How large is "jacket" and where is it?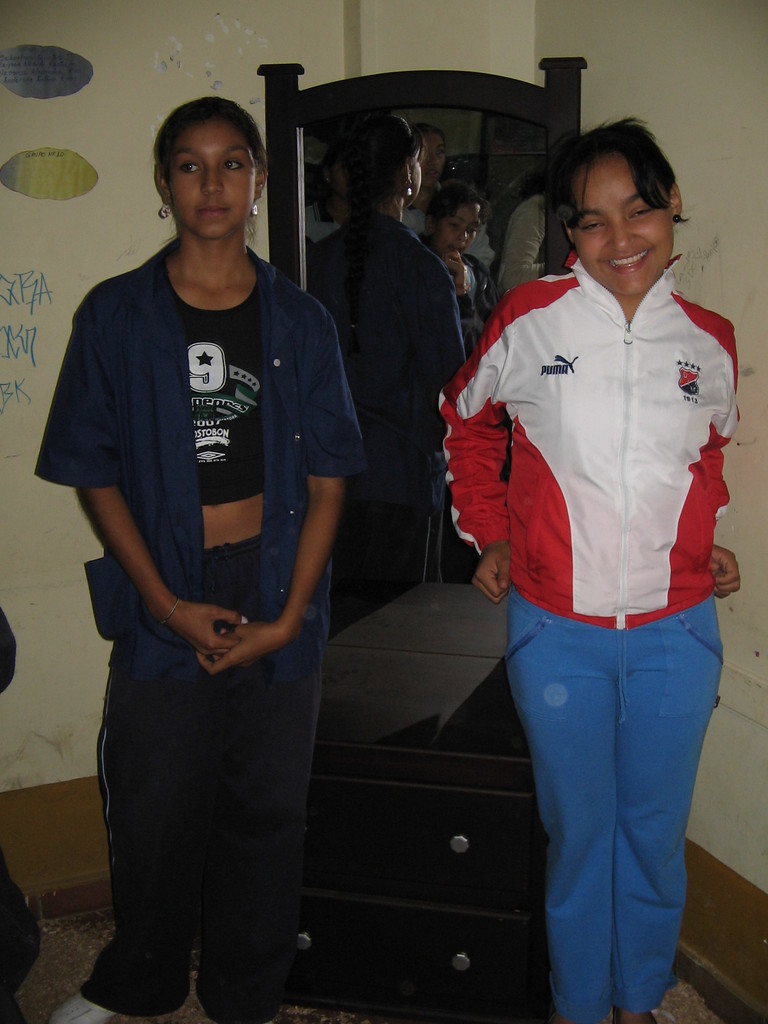
Bounding box: <box>31,232,372,679</box>.
